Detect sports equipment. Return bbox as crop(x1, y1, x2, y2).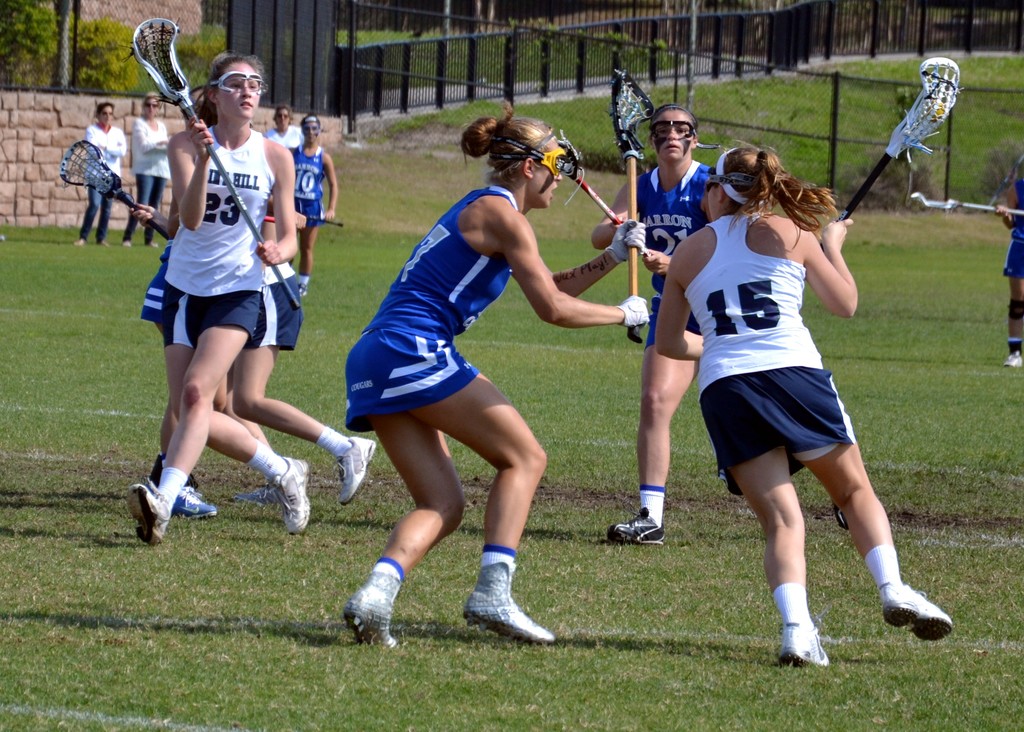
crop(649, 118, 697, 142).
